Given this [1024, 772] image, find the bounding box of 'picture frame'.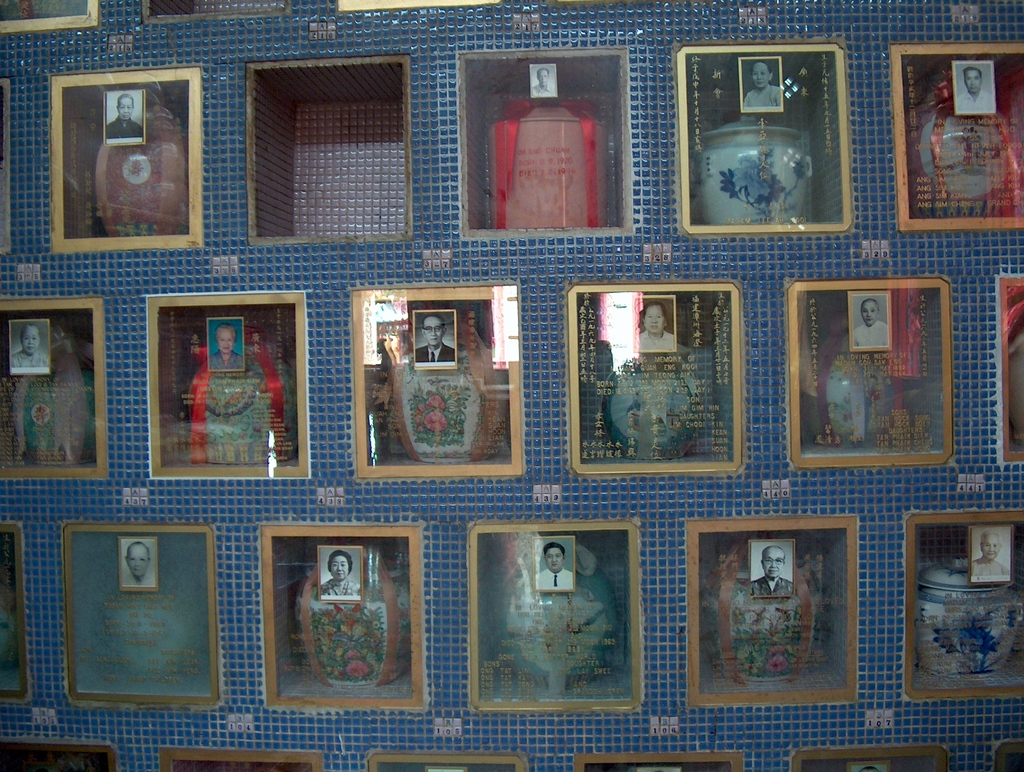
rect(0, 518, 31, 701).
